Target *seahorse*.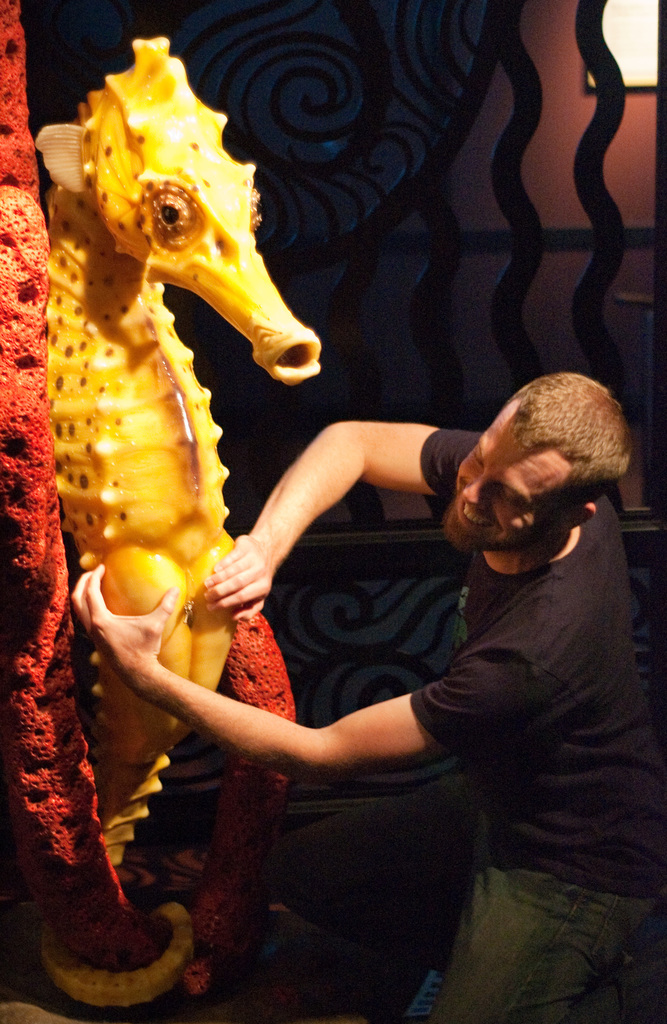
Target region: detection(38, 31, 326, 893).
